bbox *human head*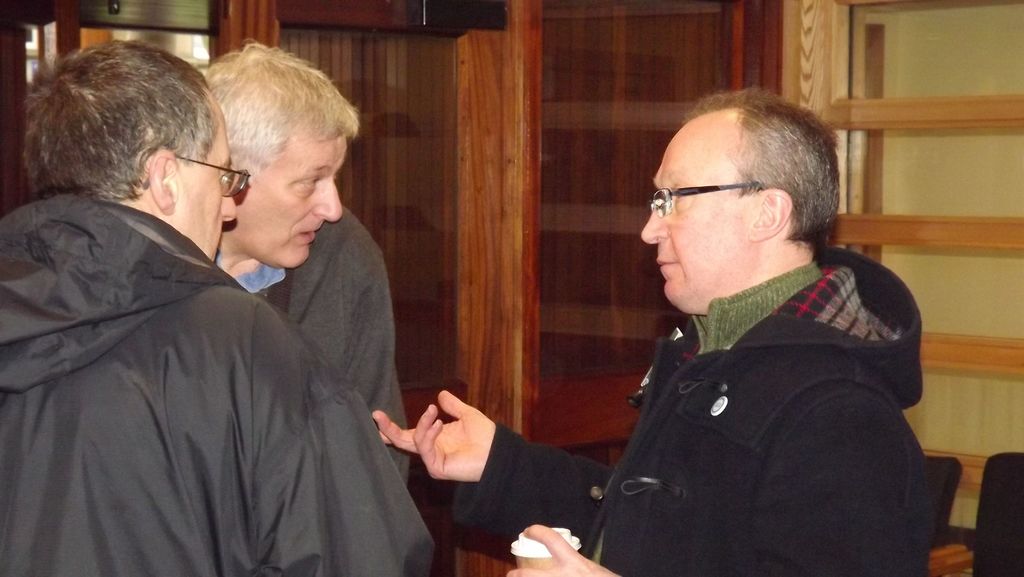
<bbox>191, 37, 356, 261</bbox>
